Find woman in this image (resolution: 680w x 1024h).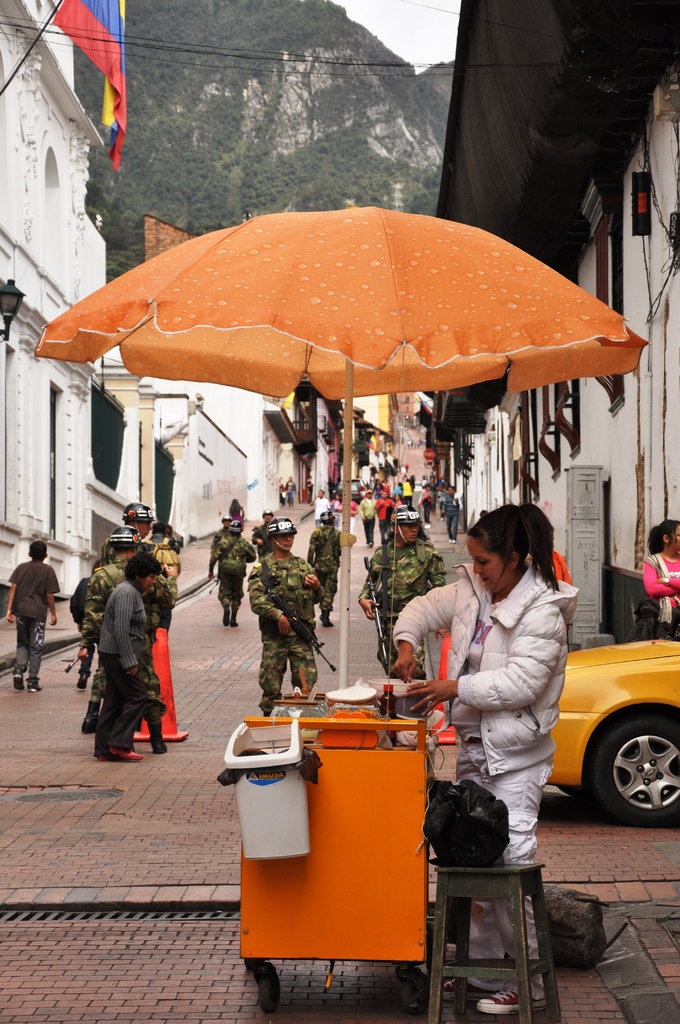
(643, 519, 679, 627).
